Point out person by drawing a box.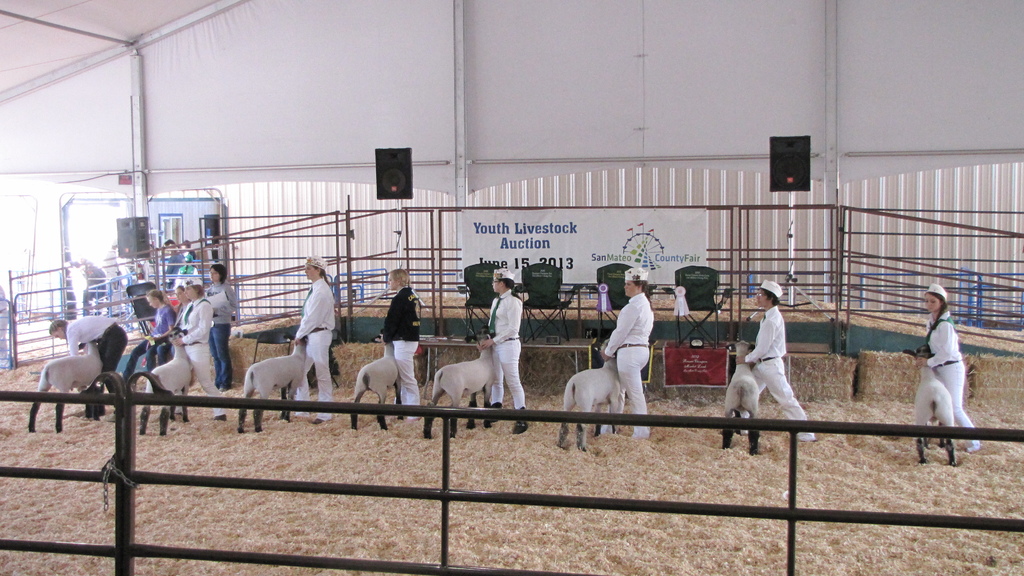
rect(175, 237, 195, 277).
